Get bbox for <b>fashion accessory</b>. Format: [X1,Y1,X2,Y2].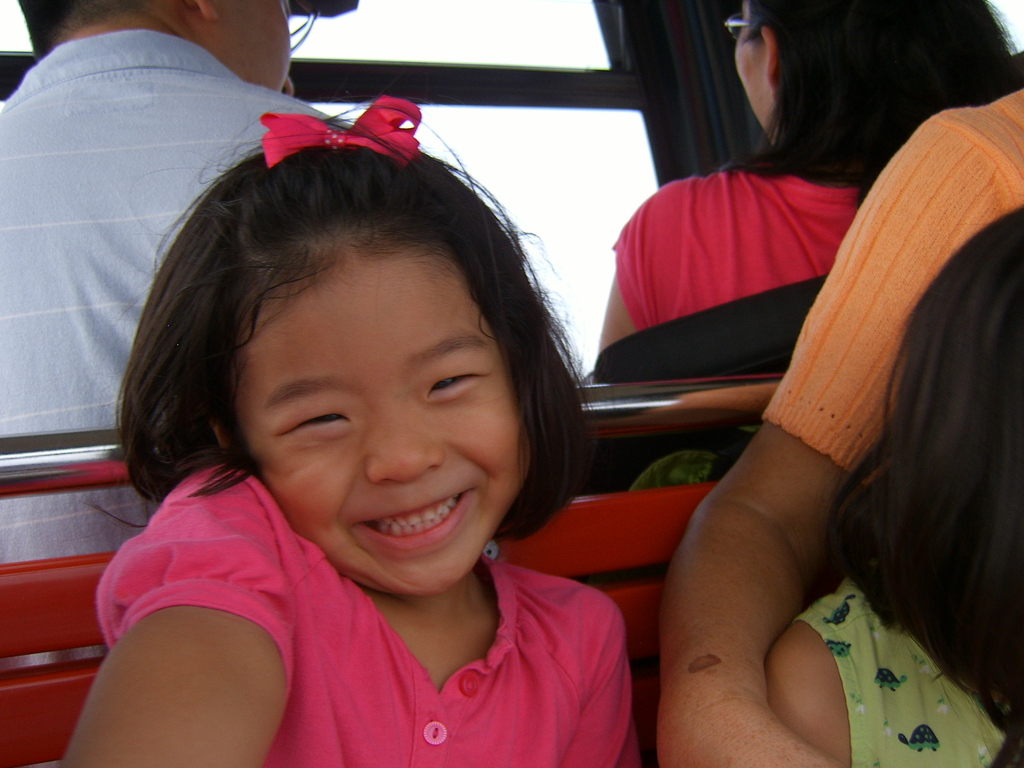
[260,97,419,166].
